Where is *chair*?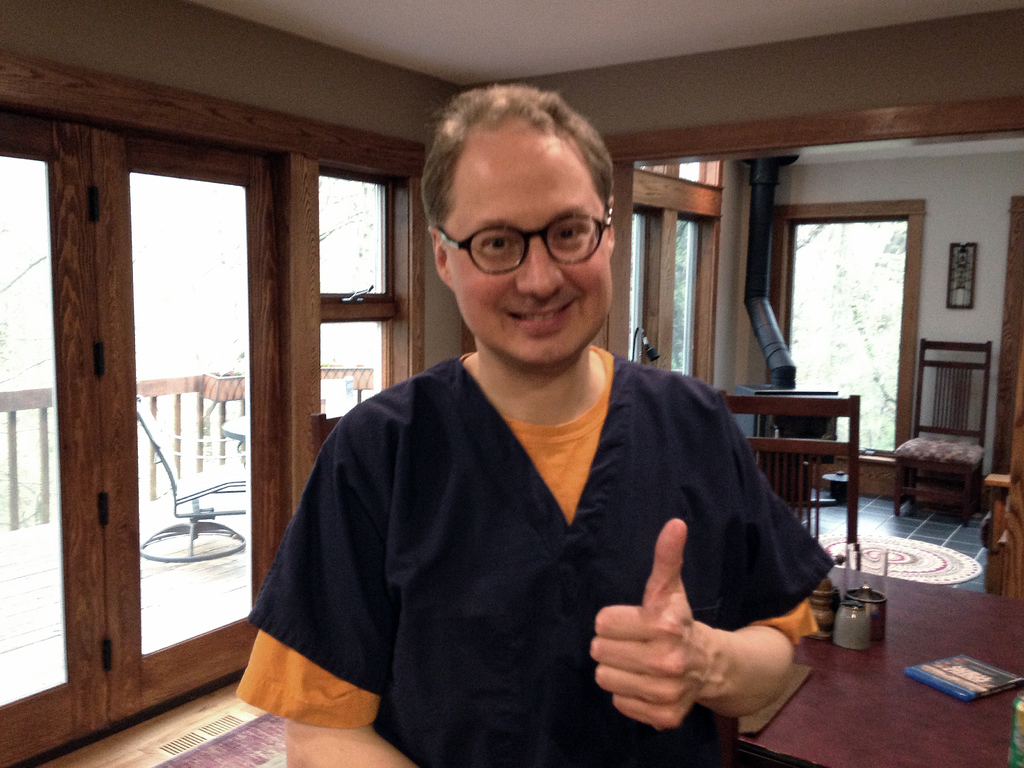
locate(312, 410, 341, 463).
